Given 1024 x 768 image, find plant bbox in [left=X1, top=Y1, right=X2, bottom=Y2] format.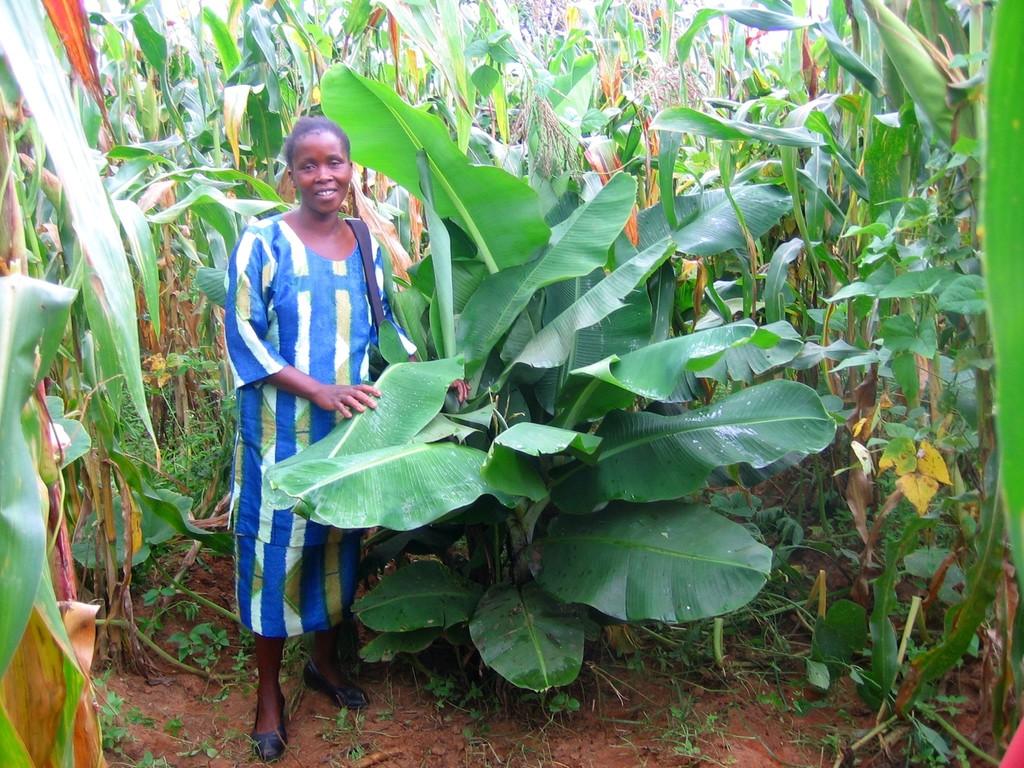
[left=124, top=704, right=160, bottom=728].
